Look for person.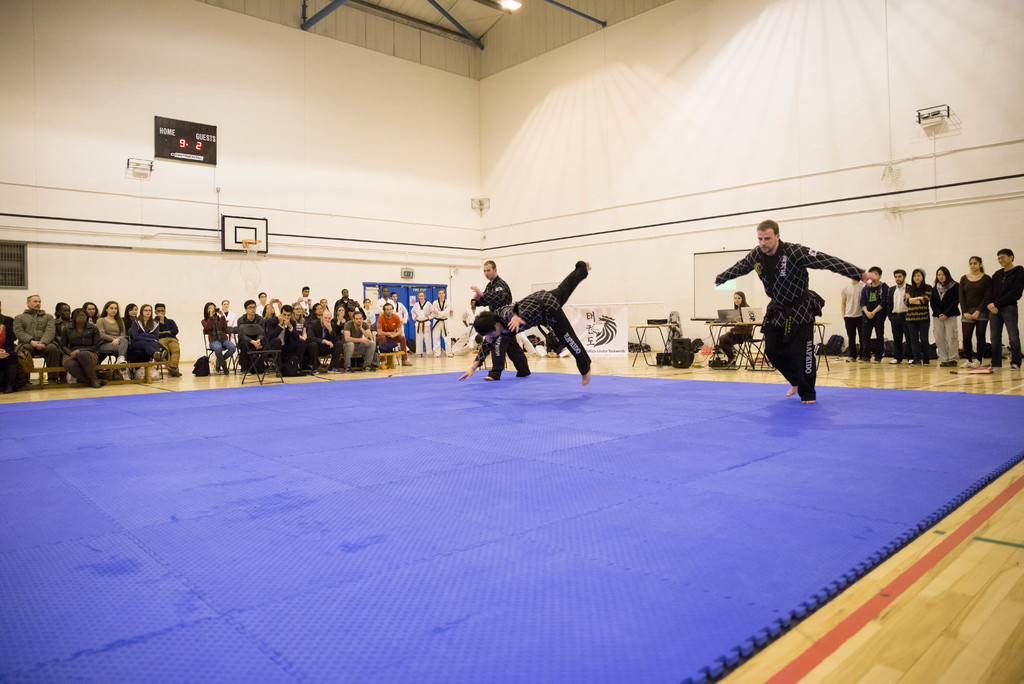
Found: bbox(328, 295, 358, 364).
